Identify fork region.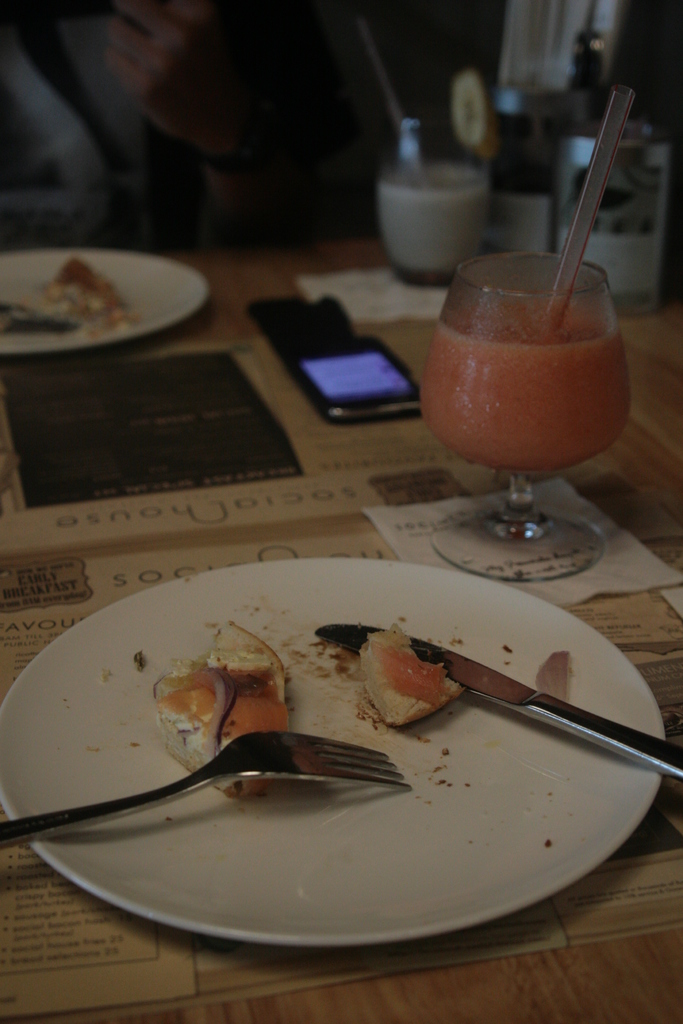
Region: x1=99 y1=719 x2=434 y2=854.
